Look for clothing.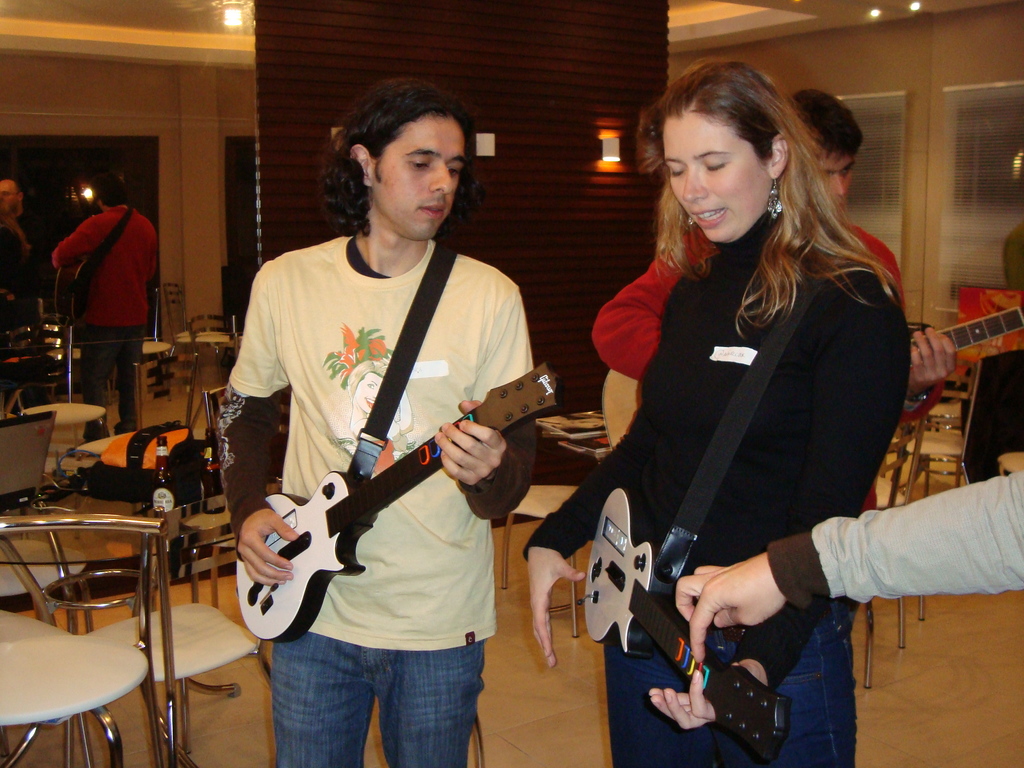
Found: Rect(0, 205, 44, 426).
